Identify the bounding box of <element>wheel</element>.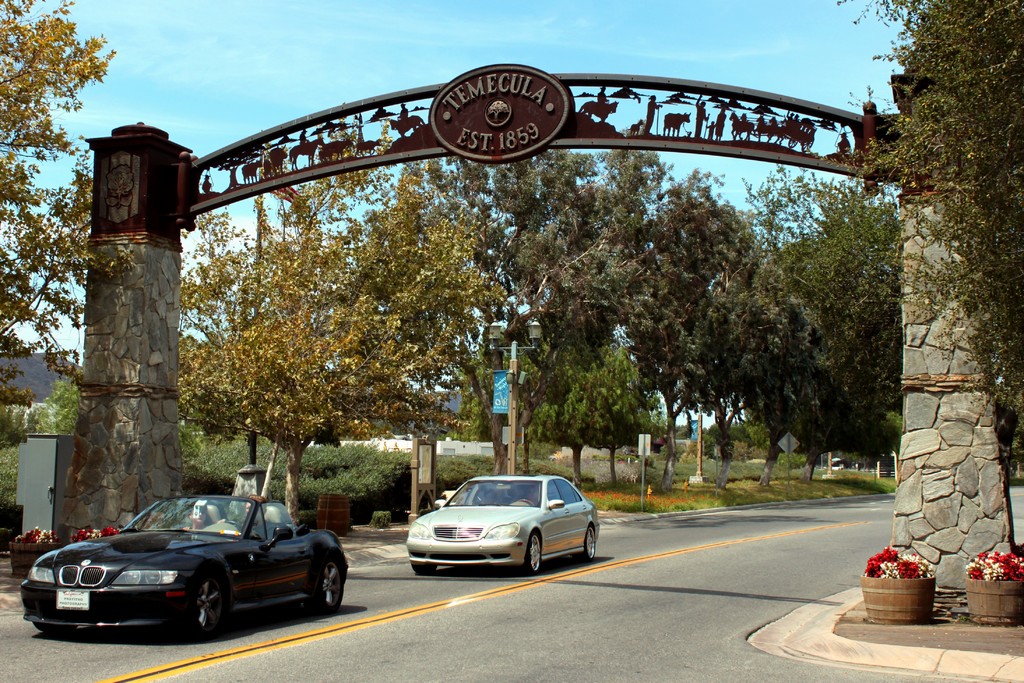
crop(163, 588, 236, 649).
